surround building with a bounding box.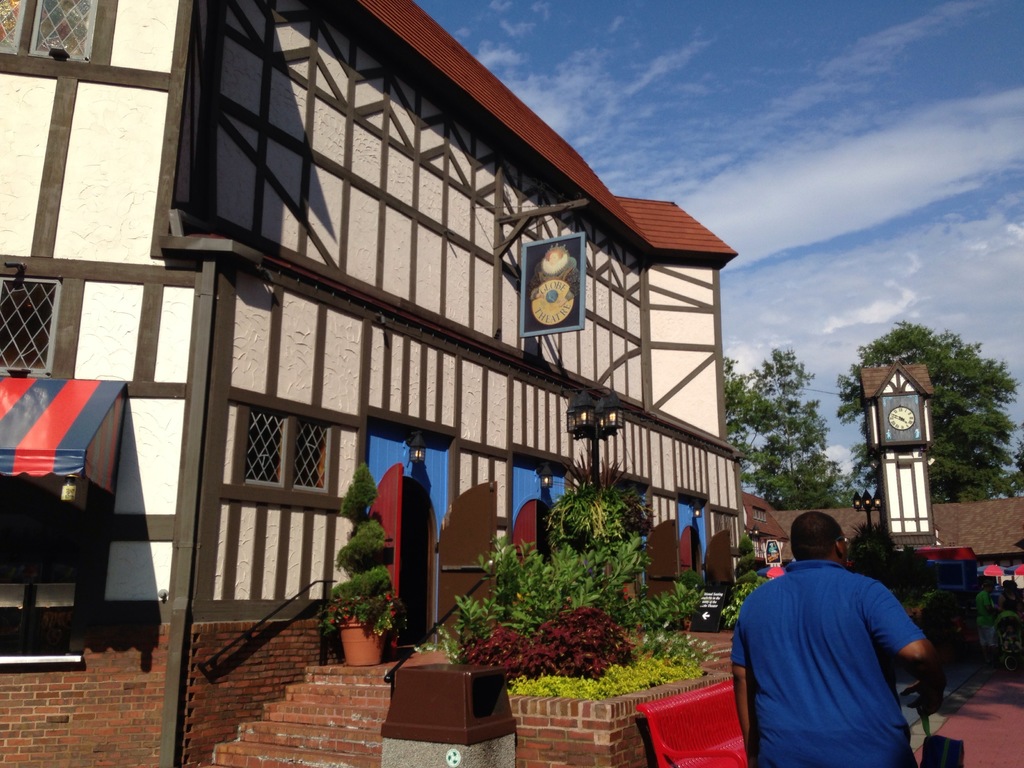
bbox=(0, 0, 749, 767).
